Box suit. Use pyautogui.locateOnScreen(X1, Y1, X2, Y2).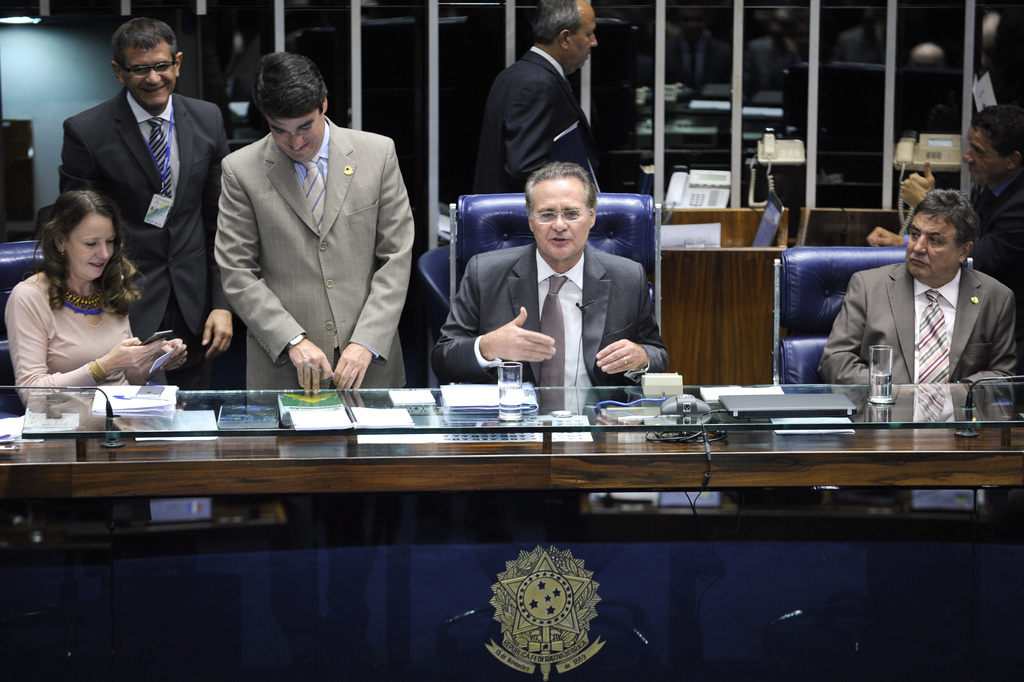
pyautogui.locateOnScreen(61, 85, 229, 387).
